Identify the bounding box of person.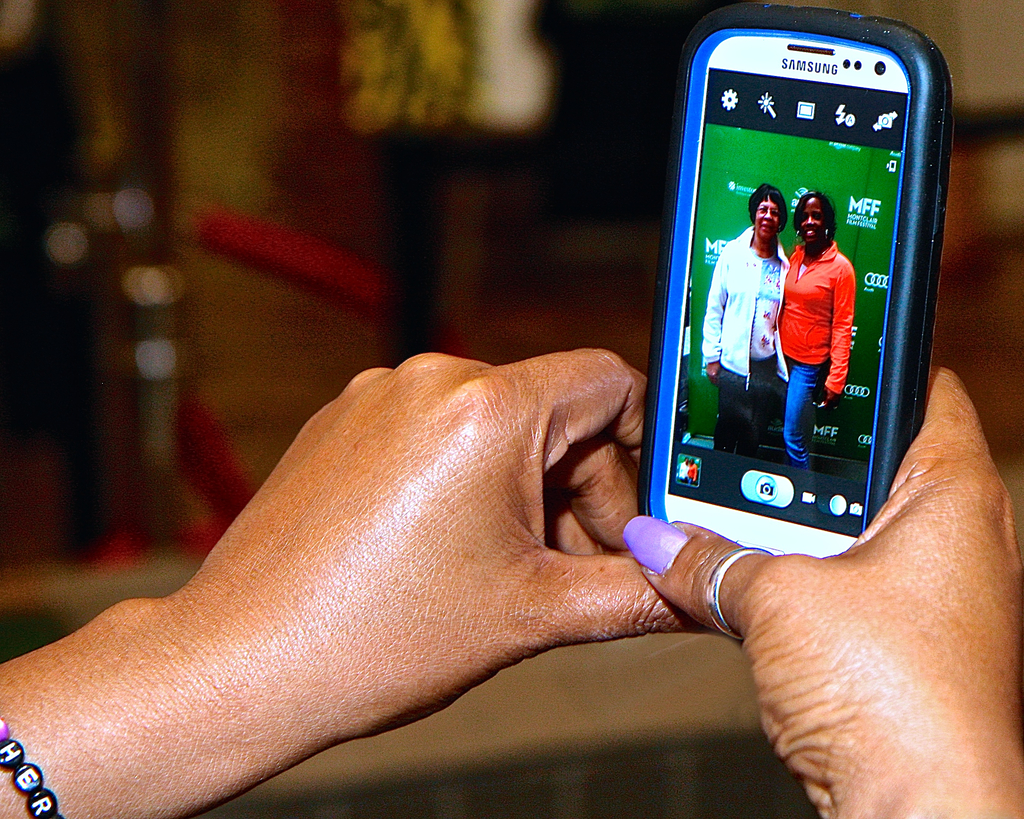
704/179/788/455.
